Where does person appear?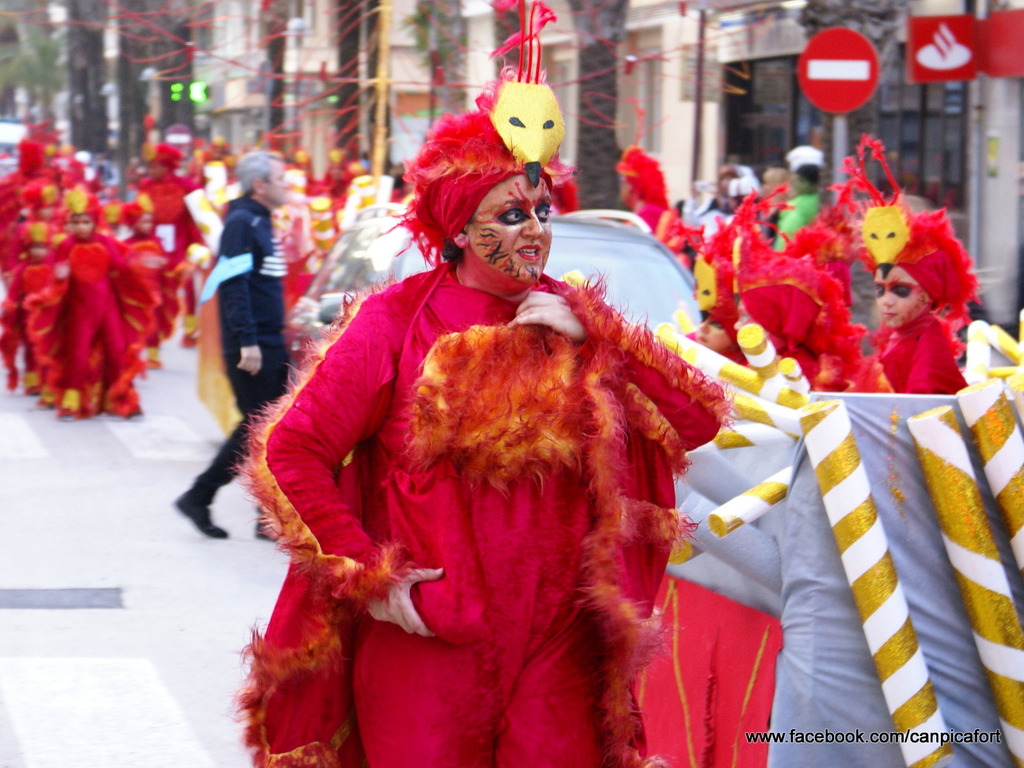
Appears at [left=0, top=227, right=60, bottom=390].
